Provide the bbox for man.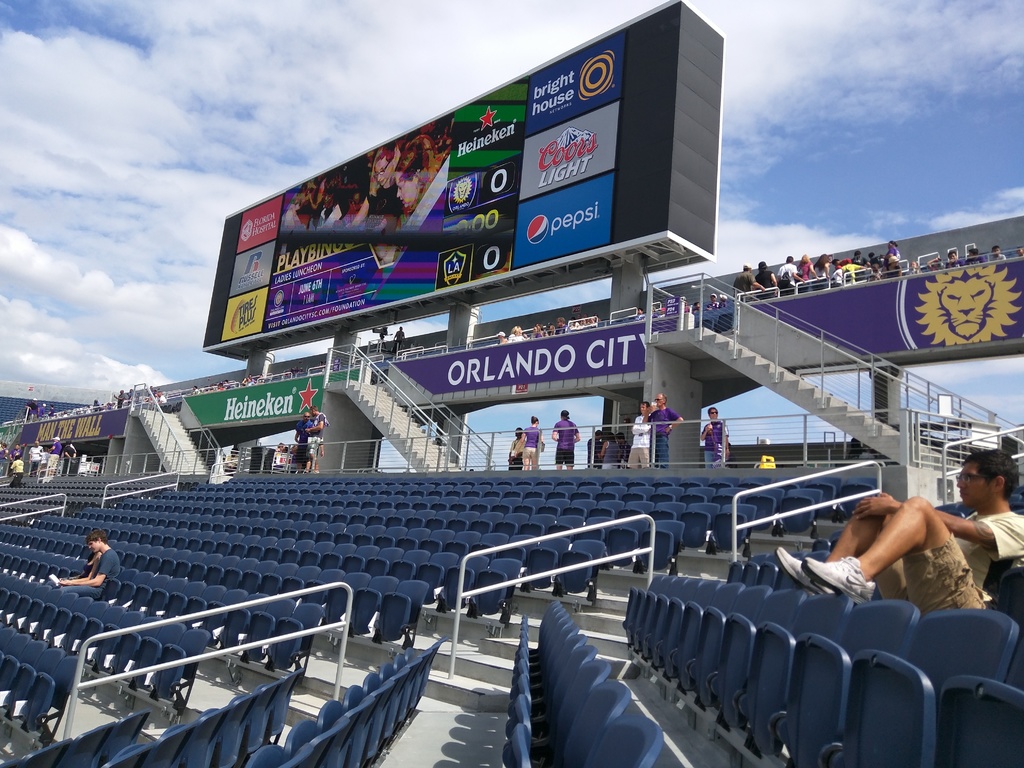
0:443:6:476.
